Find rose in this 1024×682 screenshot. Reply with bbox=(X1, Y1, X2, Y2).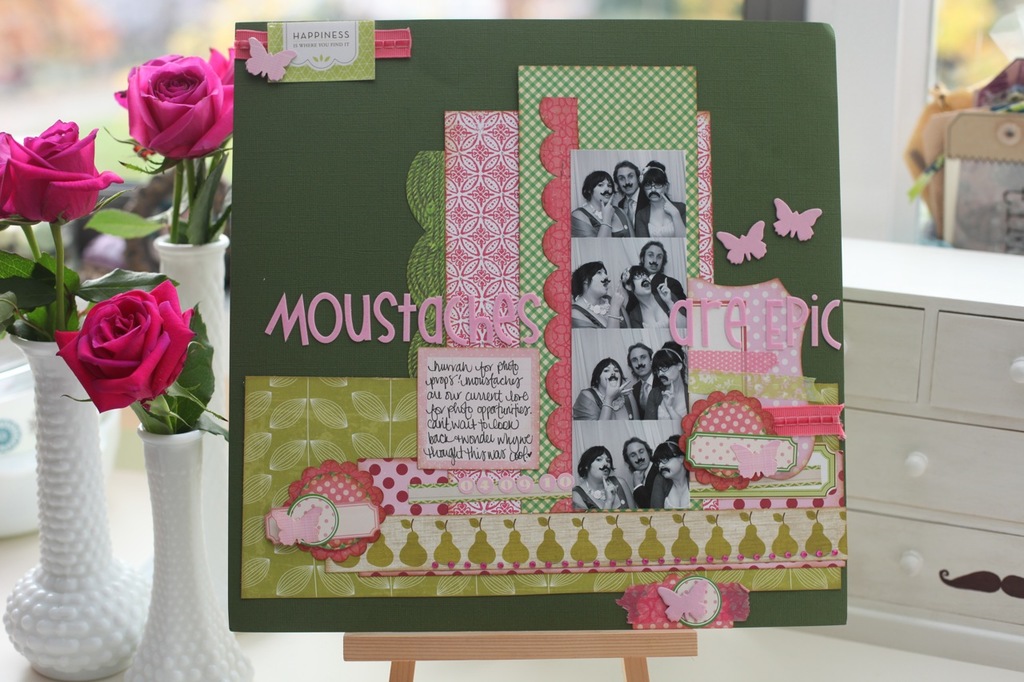
bbox=(3, 117, 122, 227).
